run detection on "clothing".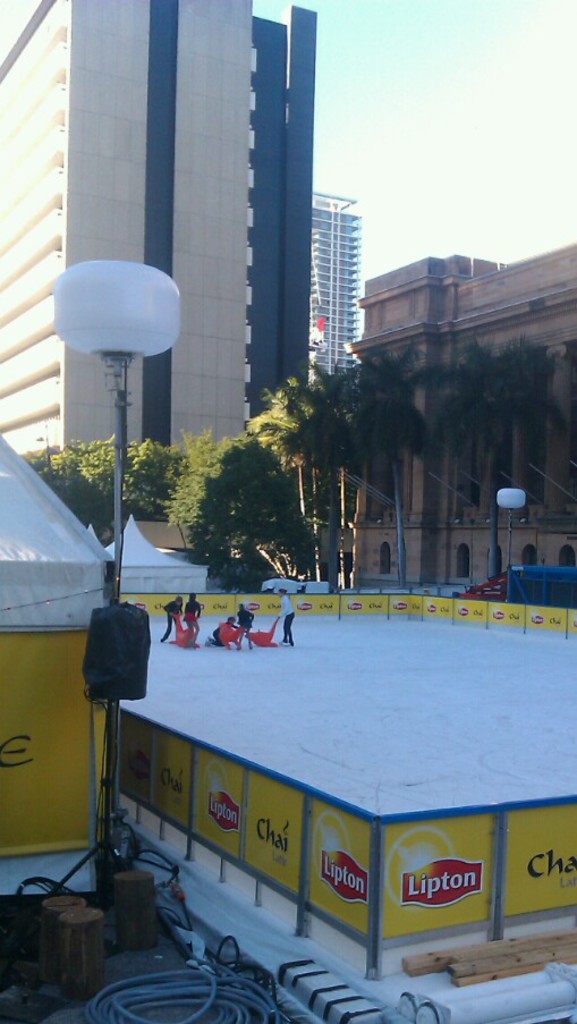
Result: {"x1": 156, "y1": 602, "x2": 184, "y2": 643}.
